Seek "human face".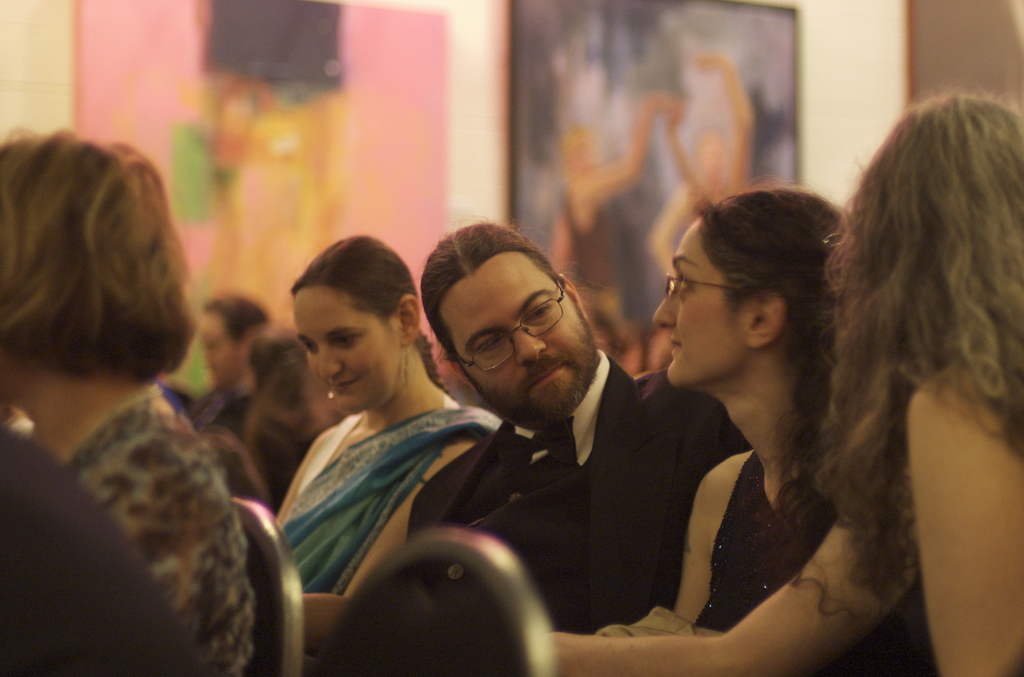
bbox(295, 286, 394, 407).
